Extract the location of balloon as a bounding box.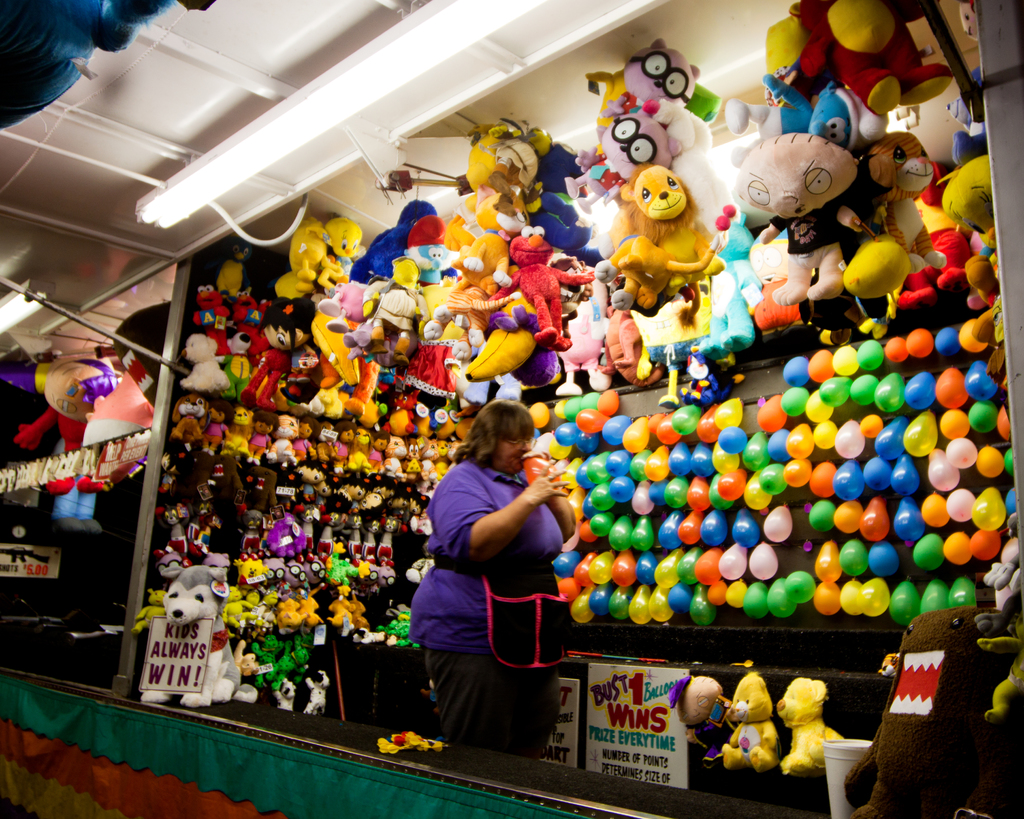
(x1=553, y1=576, x2=577, y2=599).
